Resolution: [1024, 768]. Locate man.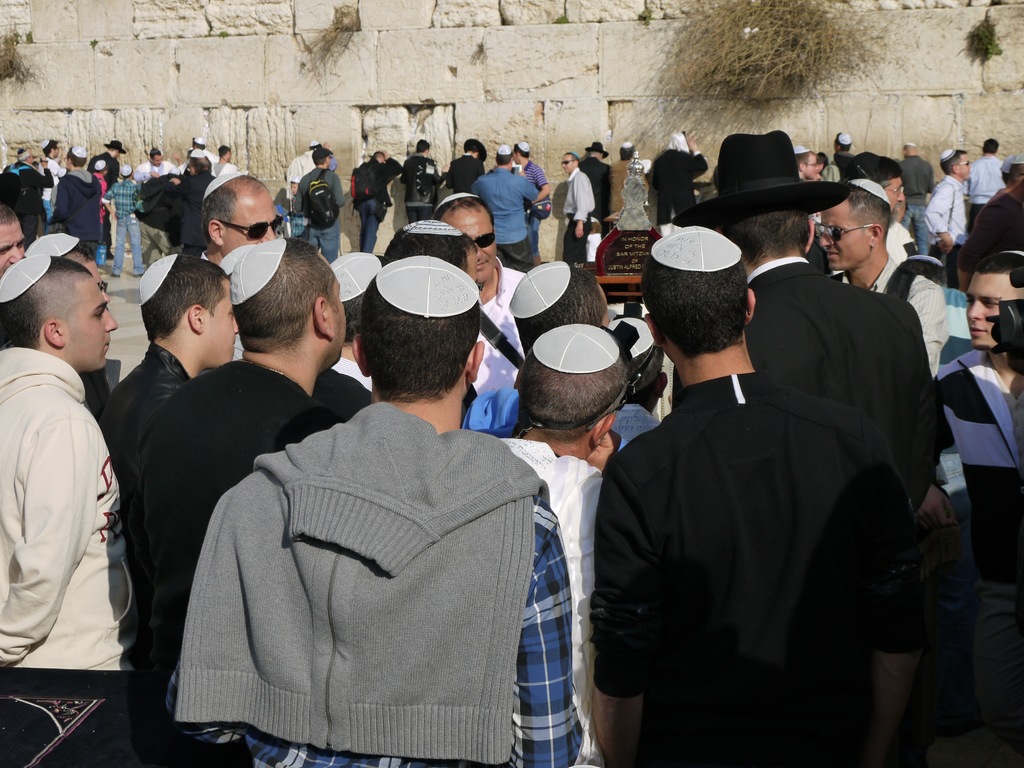
detection(17, 231, 115, 301).
